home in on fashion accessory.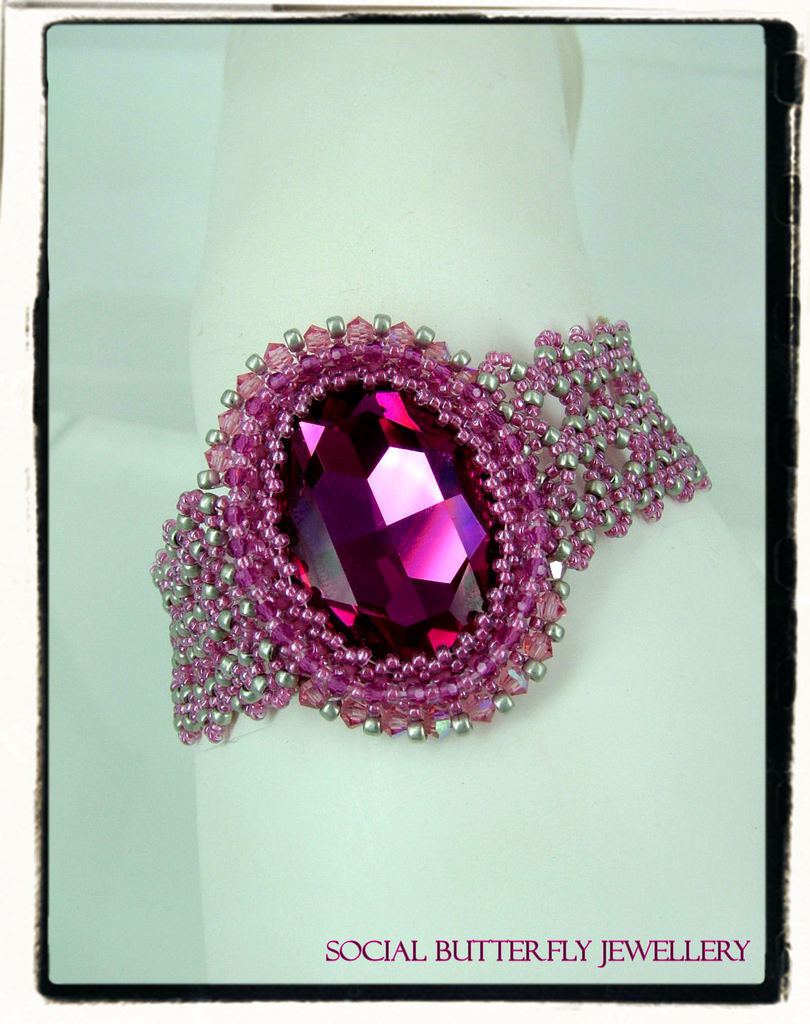
Homed in at select_region(149, 310, 716, 744).
